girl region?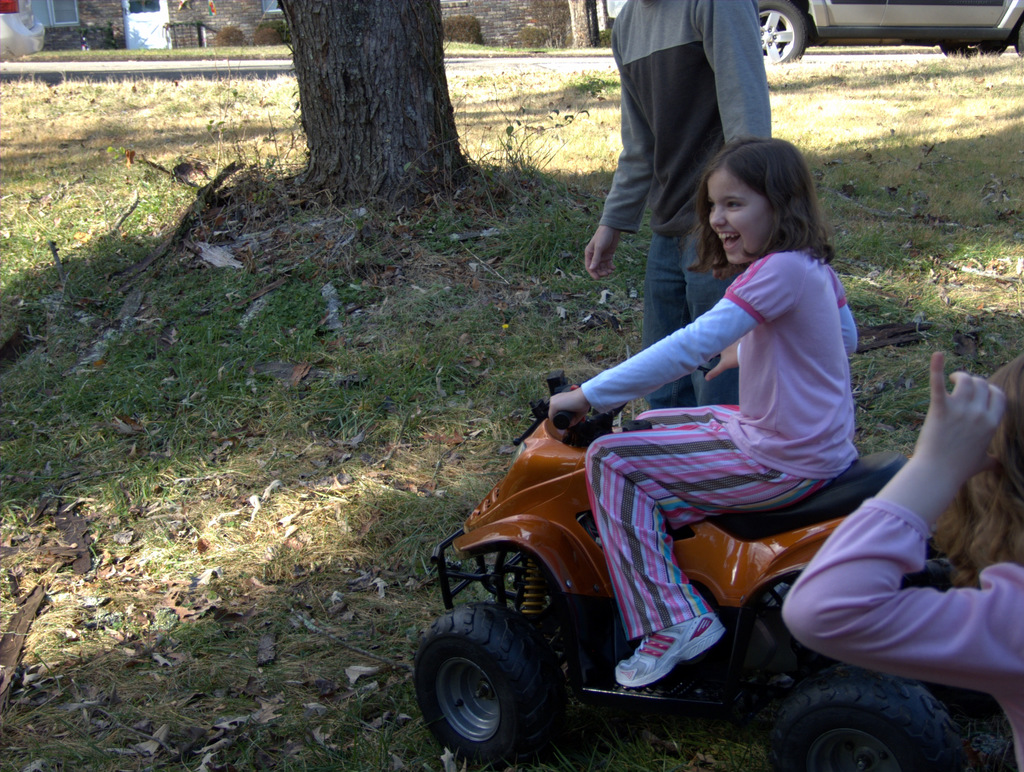
550:140:860:687
